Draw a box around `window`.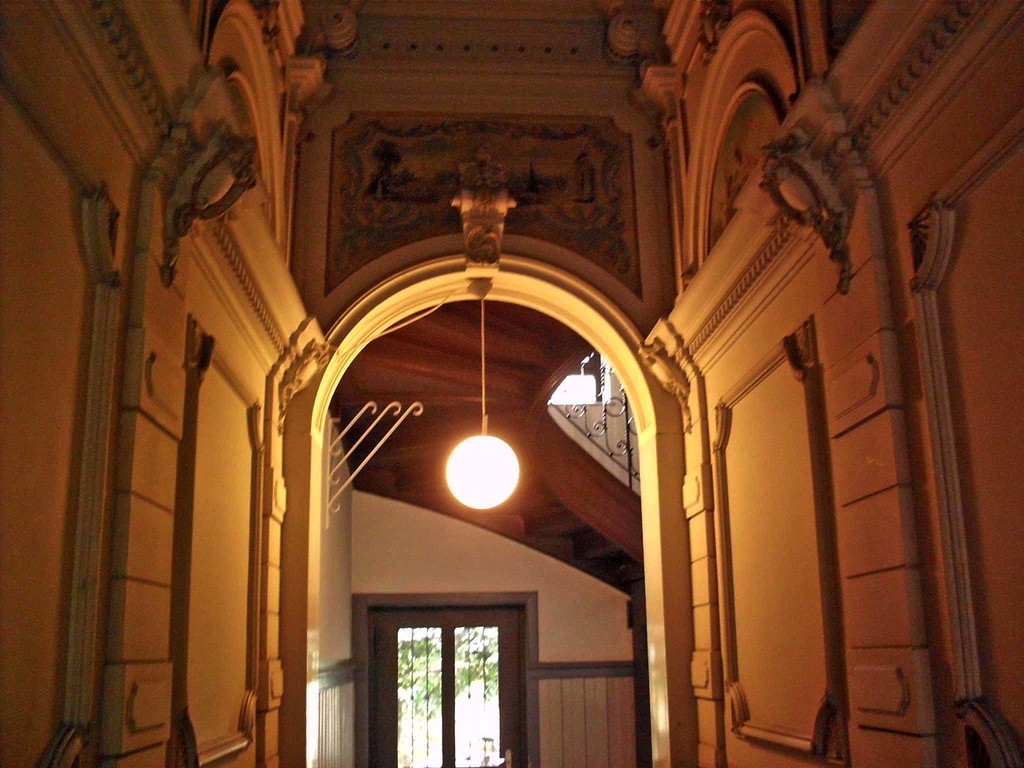
367:606:529:767.
